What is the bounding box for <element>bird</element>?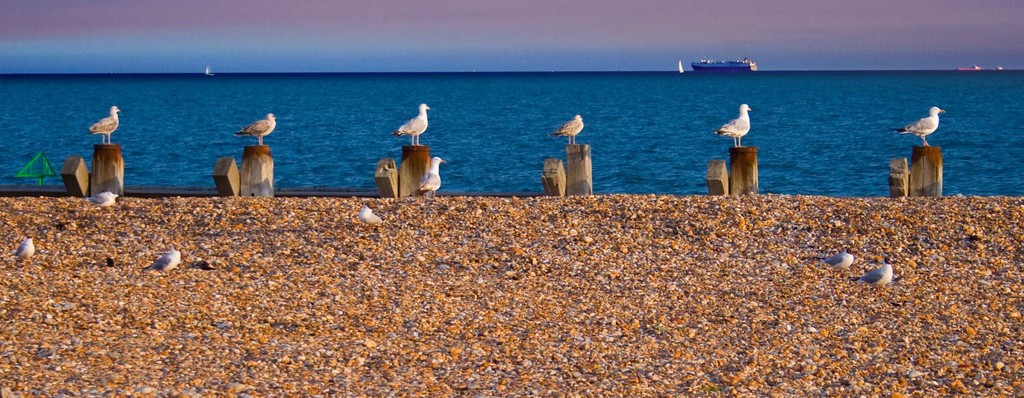
(417,155,446,200).
